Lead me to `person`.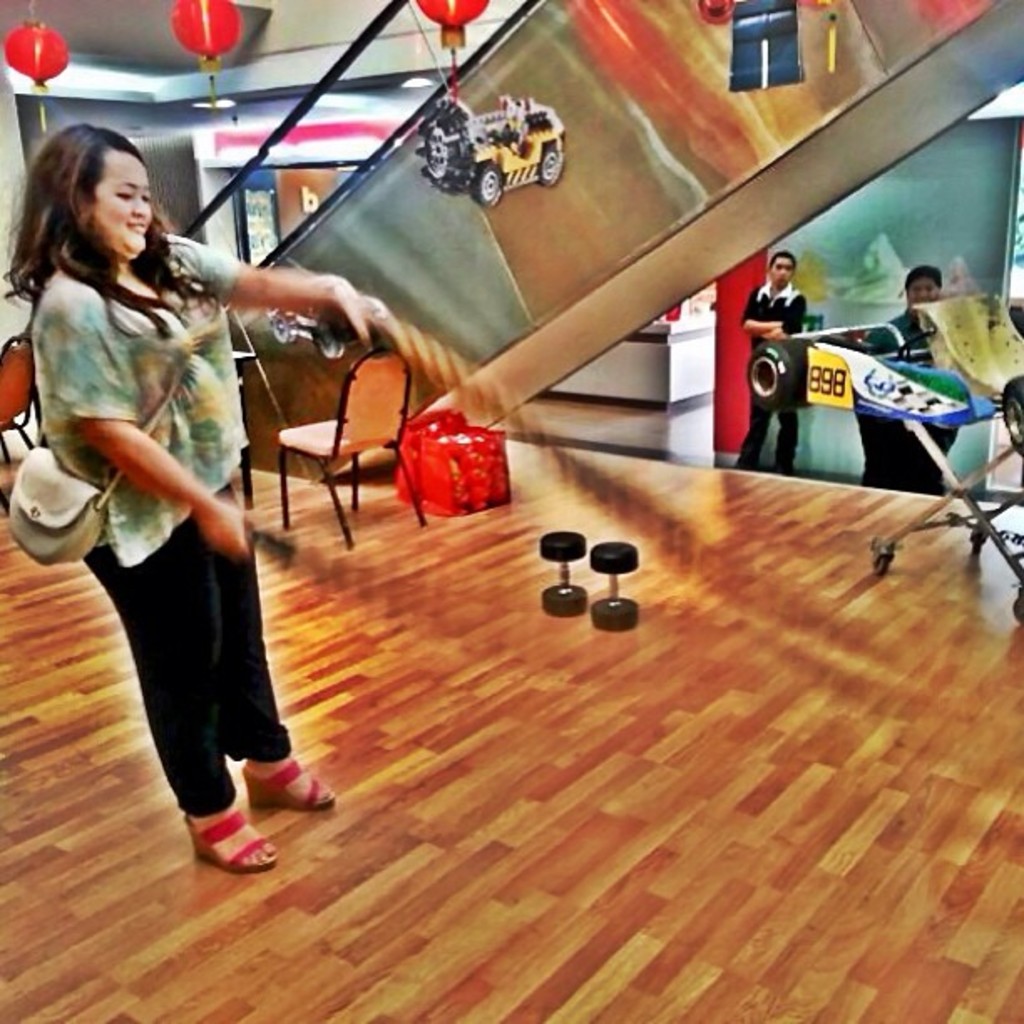
Lead to x1=0 y1=125 x2=378 y2=882.
